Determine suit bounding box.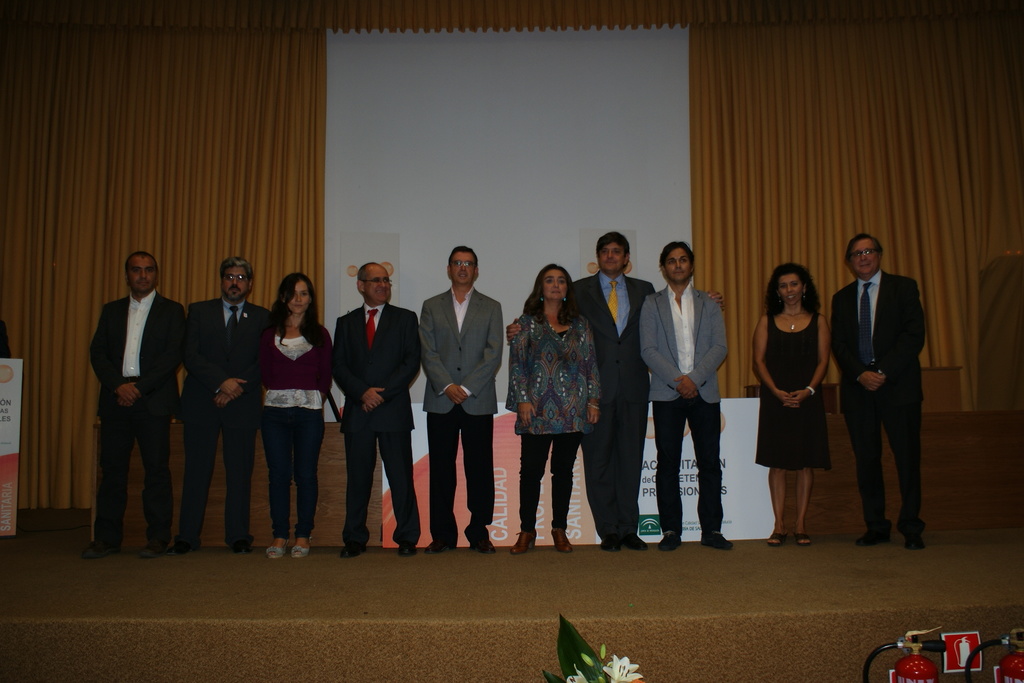
Determined: bbox(419, 283, 500, 547).
